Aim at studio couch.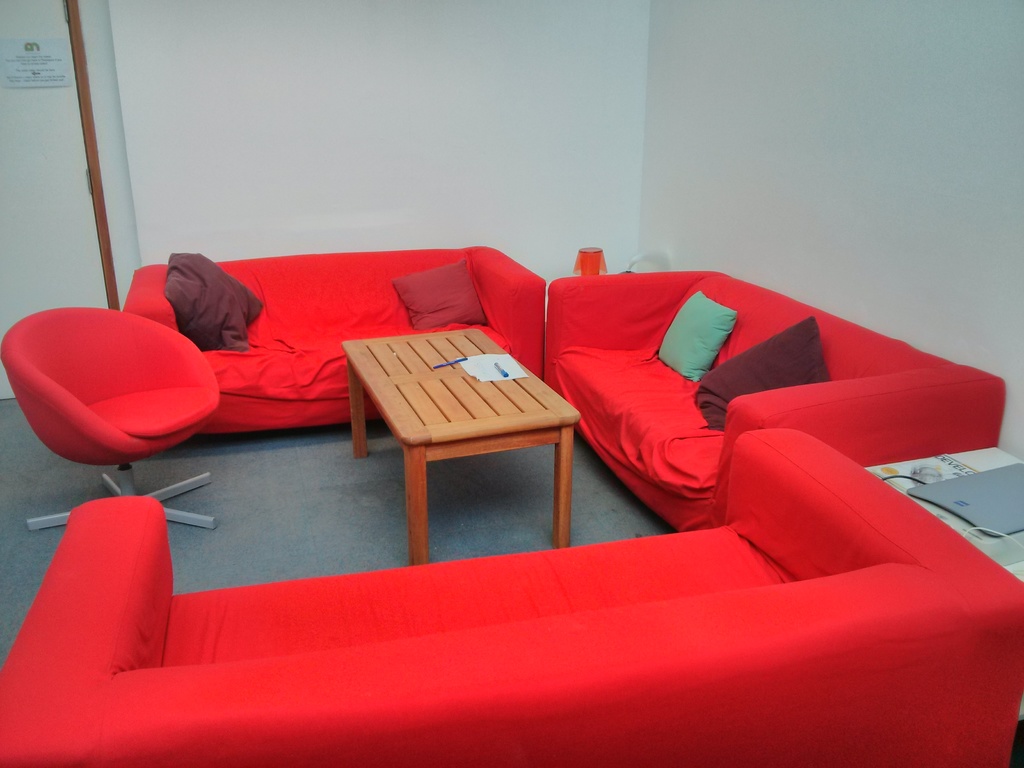
Aimed at select_region(1, 415, 1023, 767).
